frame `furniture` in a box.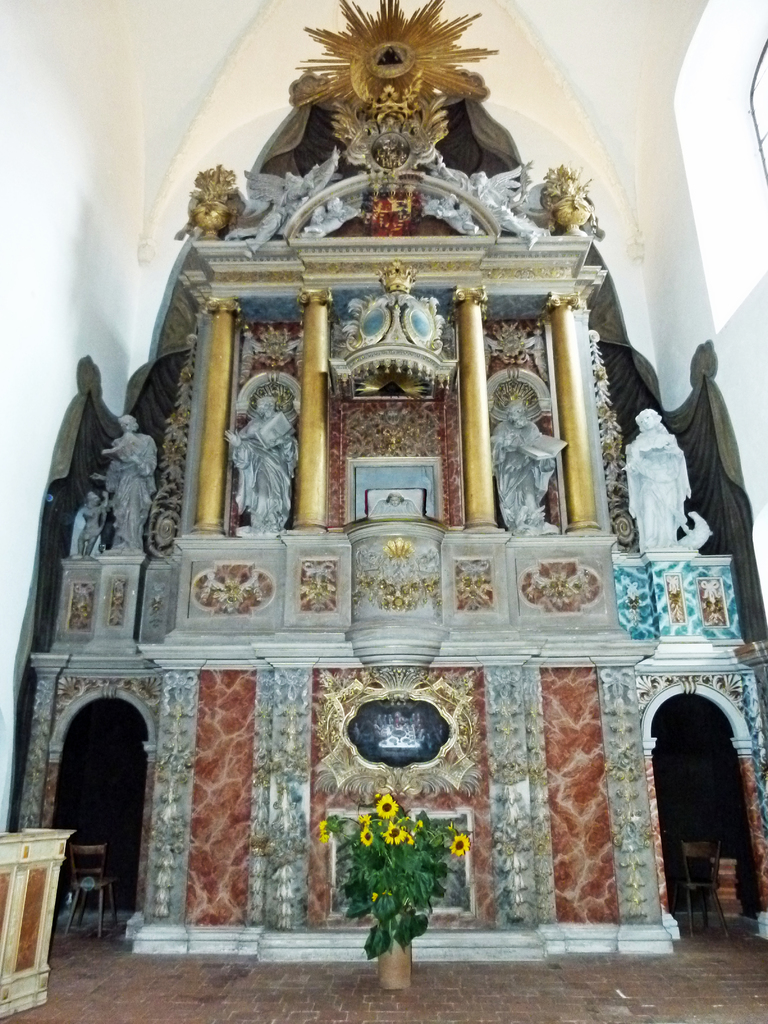
(x1=0, y1=827, x2=78, y2=1020).
